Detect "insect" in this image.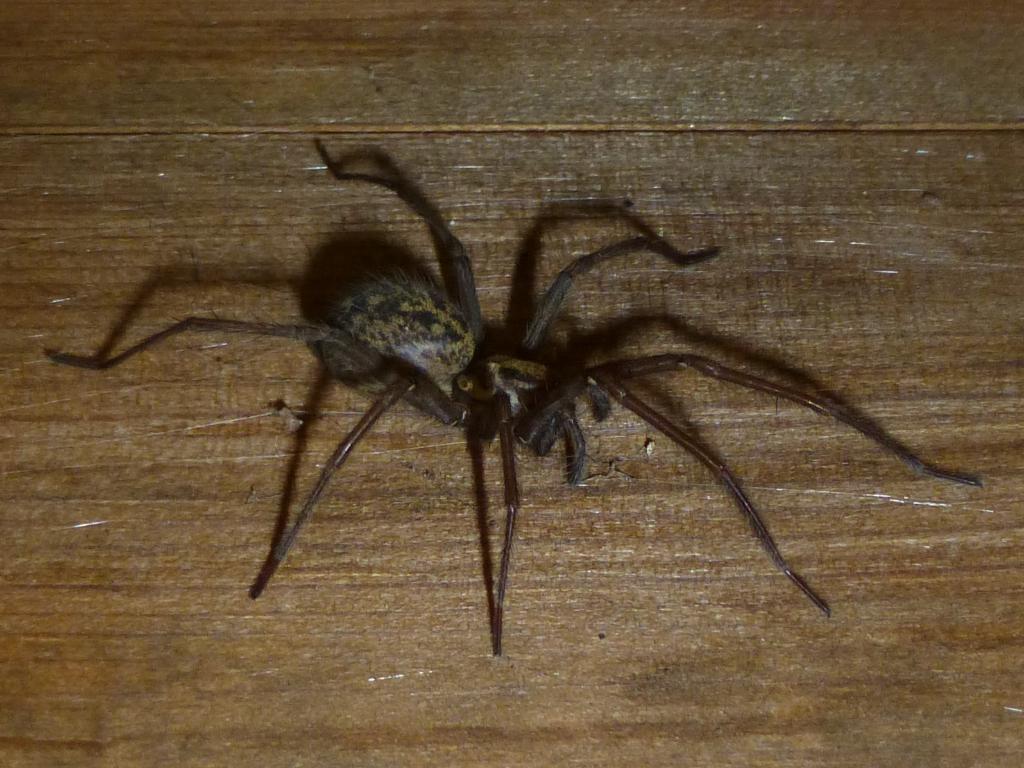
Detection: box(47, 135, 980, 658).
